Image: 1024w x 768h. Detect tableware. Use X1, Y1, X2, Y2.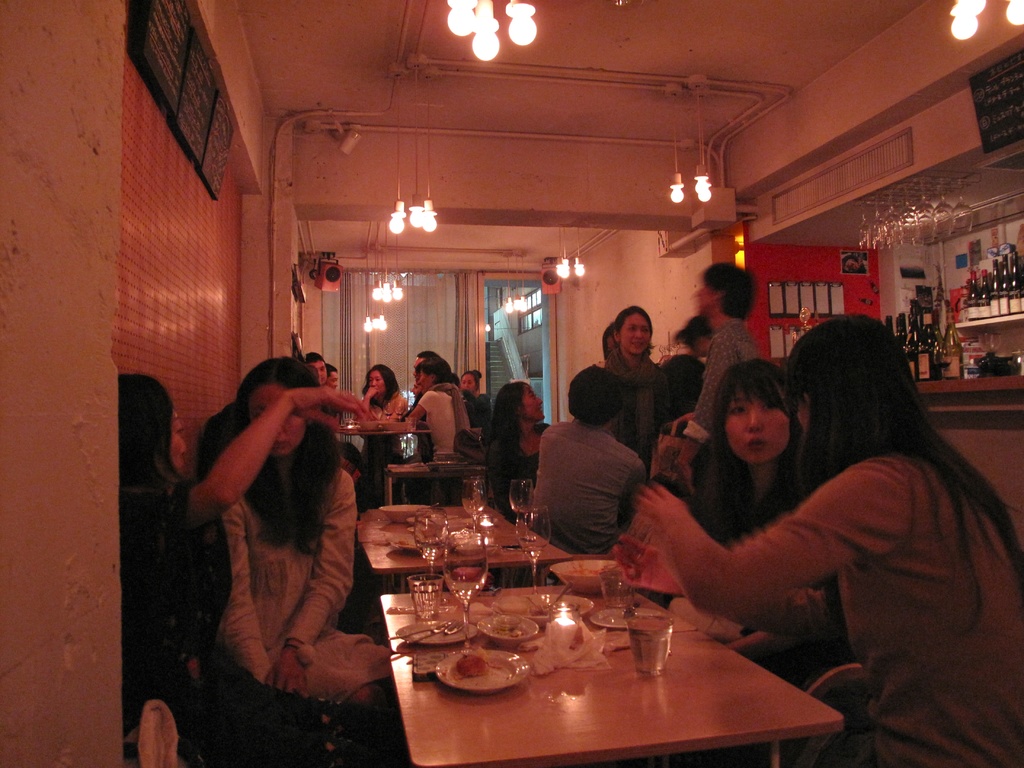
382, 504, 420, 521.
